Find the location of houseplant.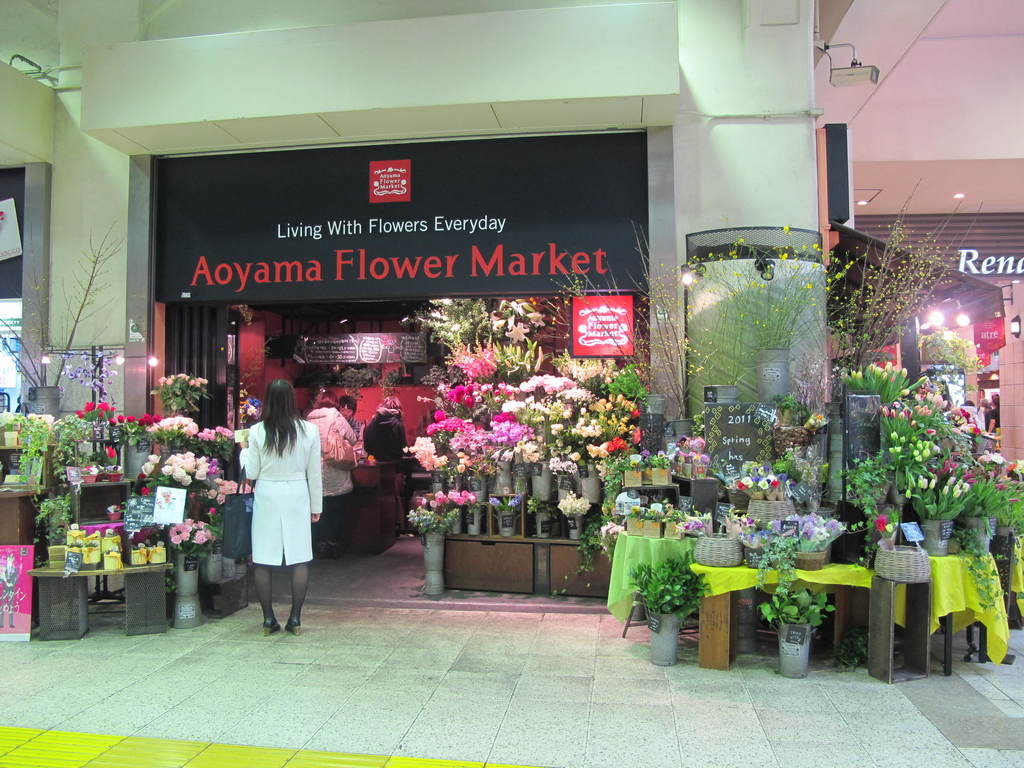
Location: box=[0, 395, 17, 428].
